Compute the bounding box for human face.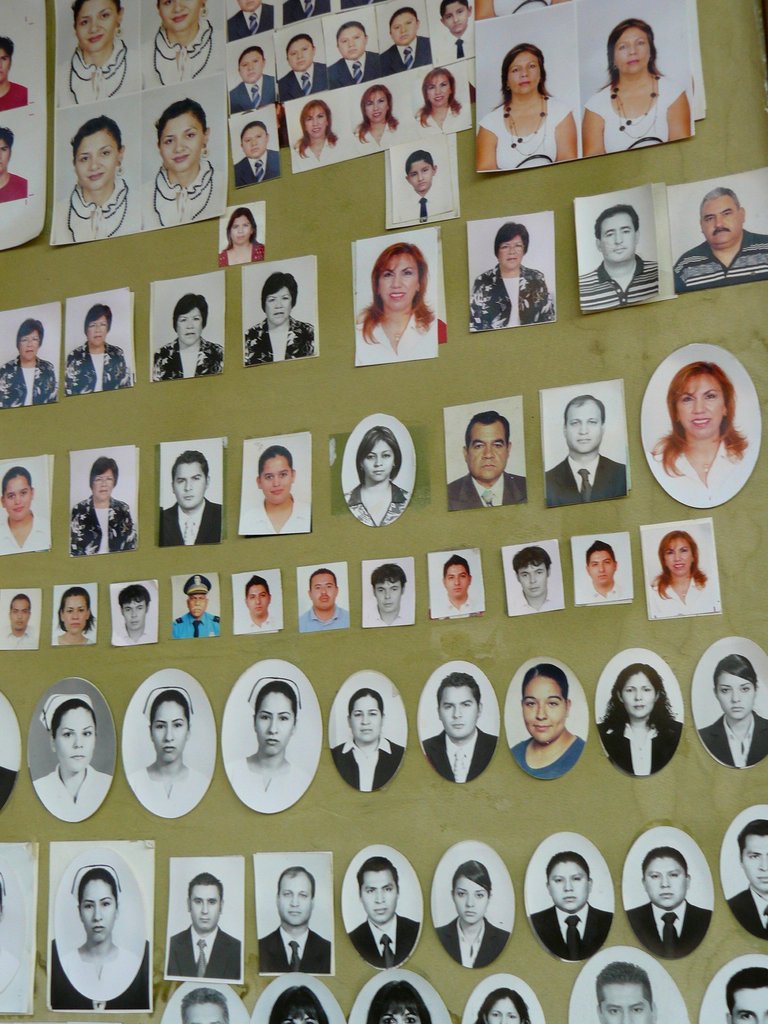
bbox=(645, 860, 685, 910).
